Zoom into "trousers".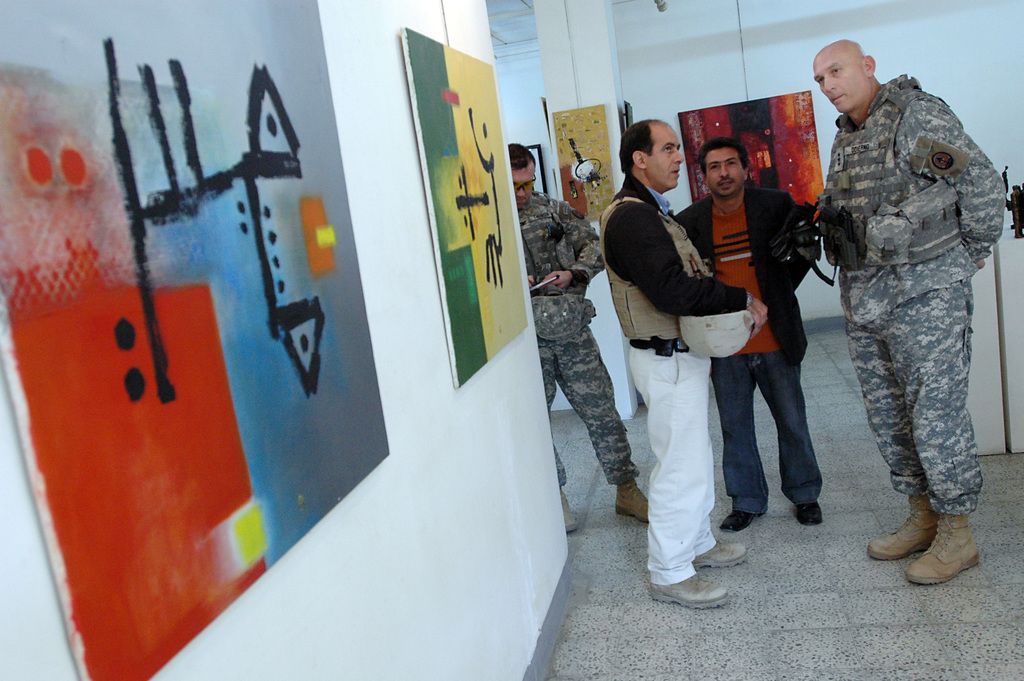
Zoom target: box(525, 324, 639, 486).
